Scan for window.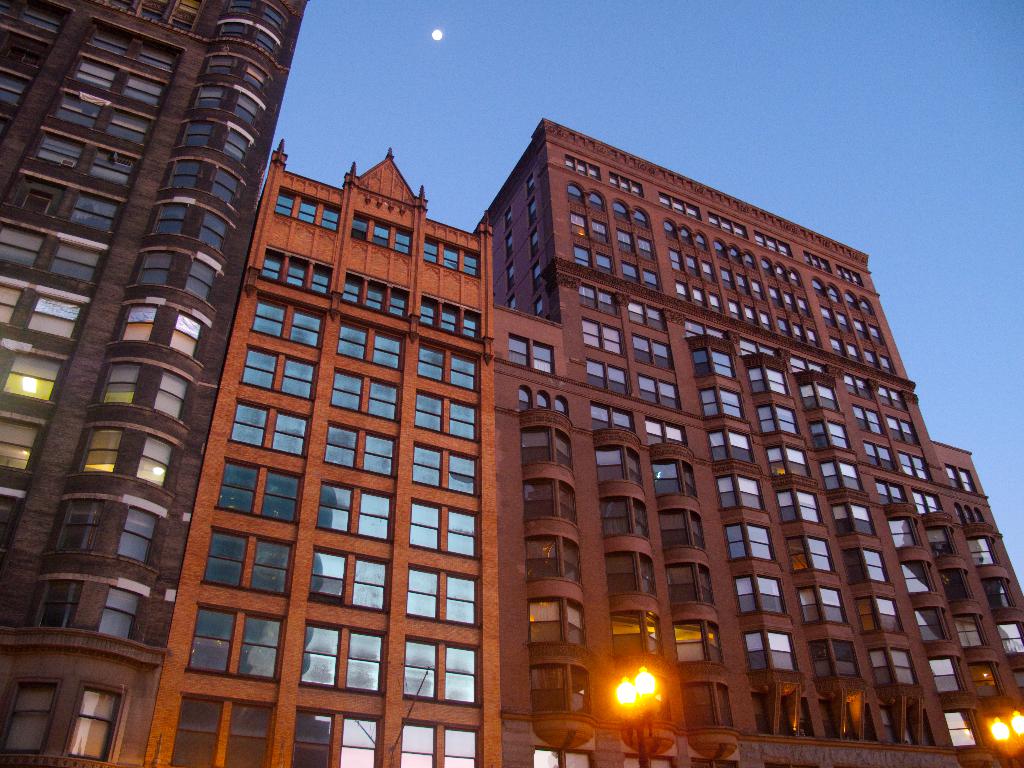
Scan result: detection(883, 415, 924, 444).
